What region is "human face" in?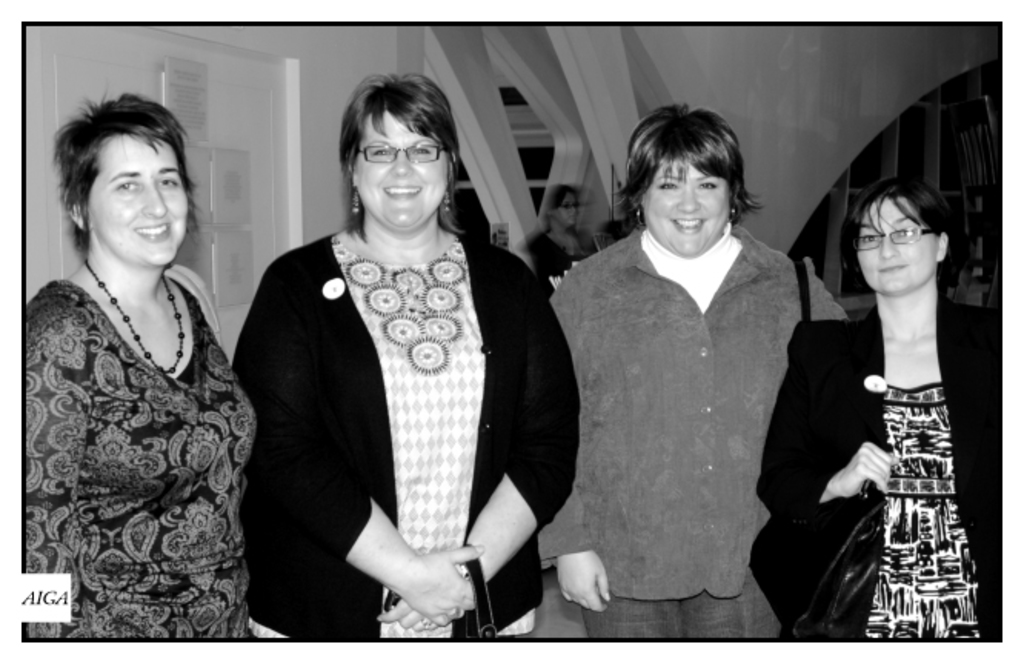
box=[641, 158, 732, 252].
